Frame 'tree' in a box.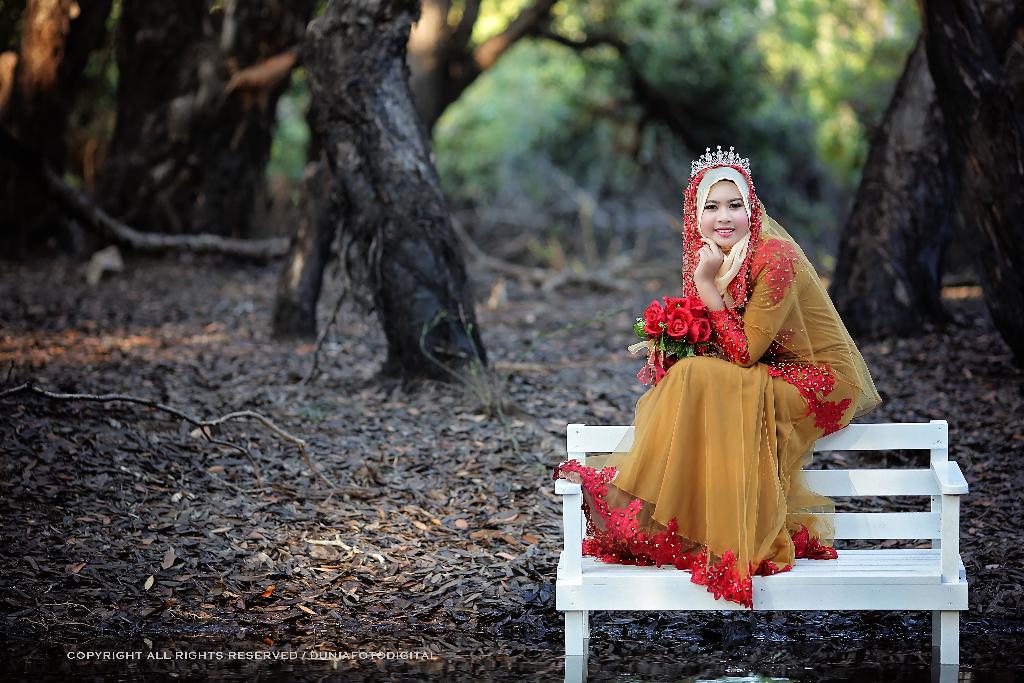
0, 0, 118, 256.
